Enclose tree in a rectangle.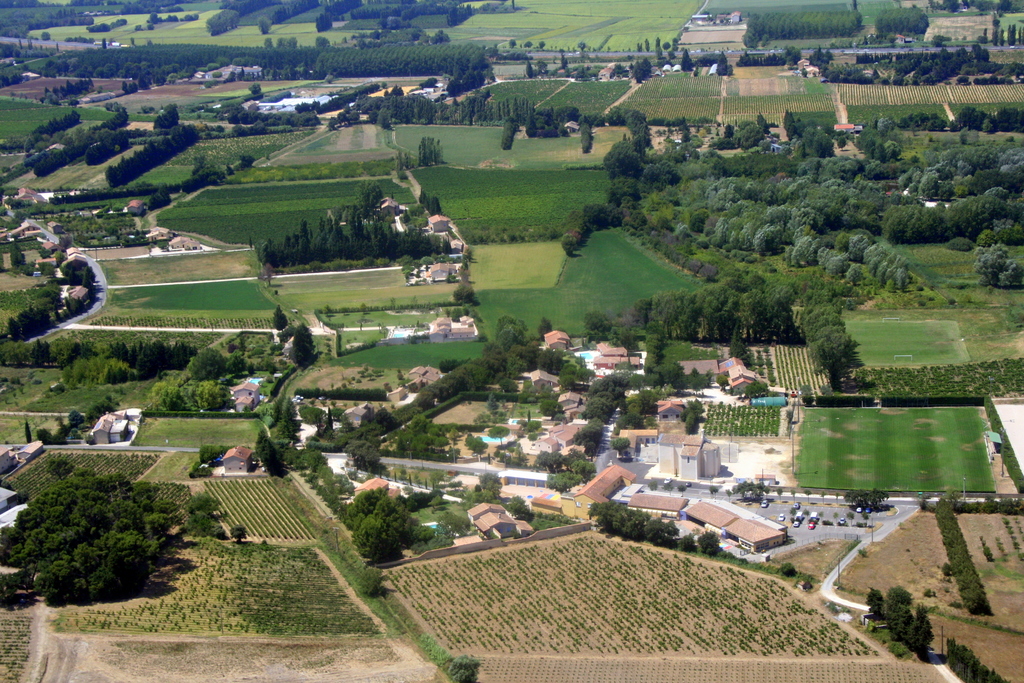
bbox=(845, 488, 891, 507).
